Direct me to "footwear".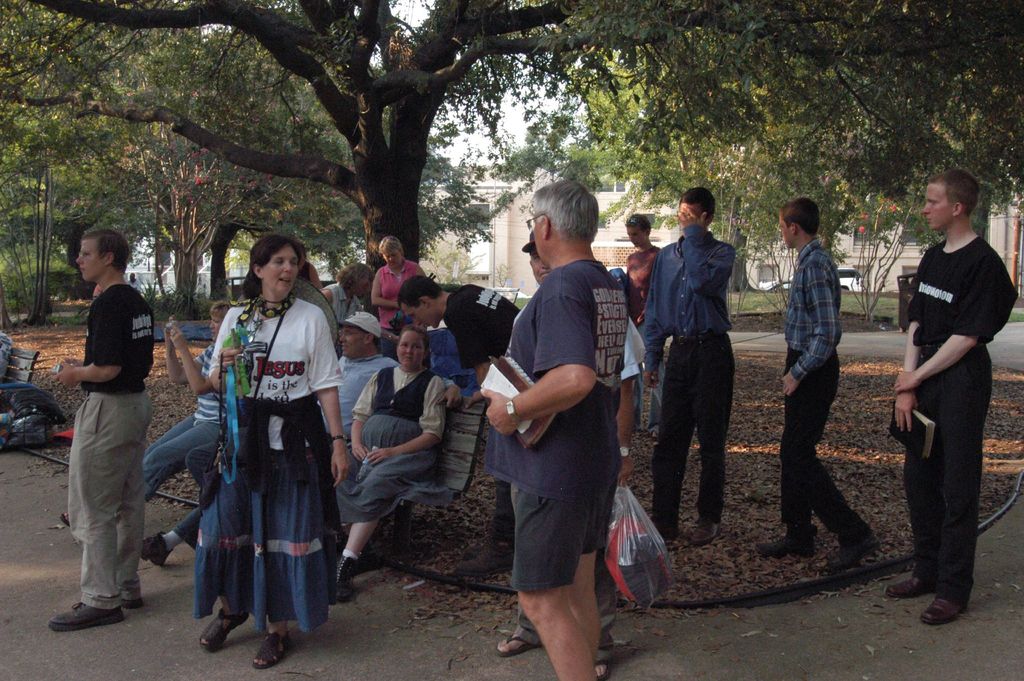
Direction: rect(691, 521, 722, 545).
